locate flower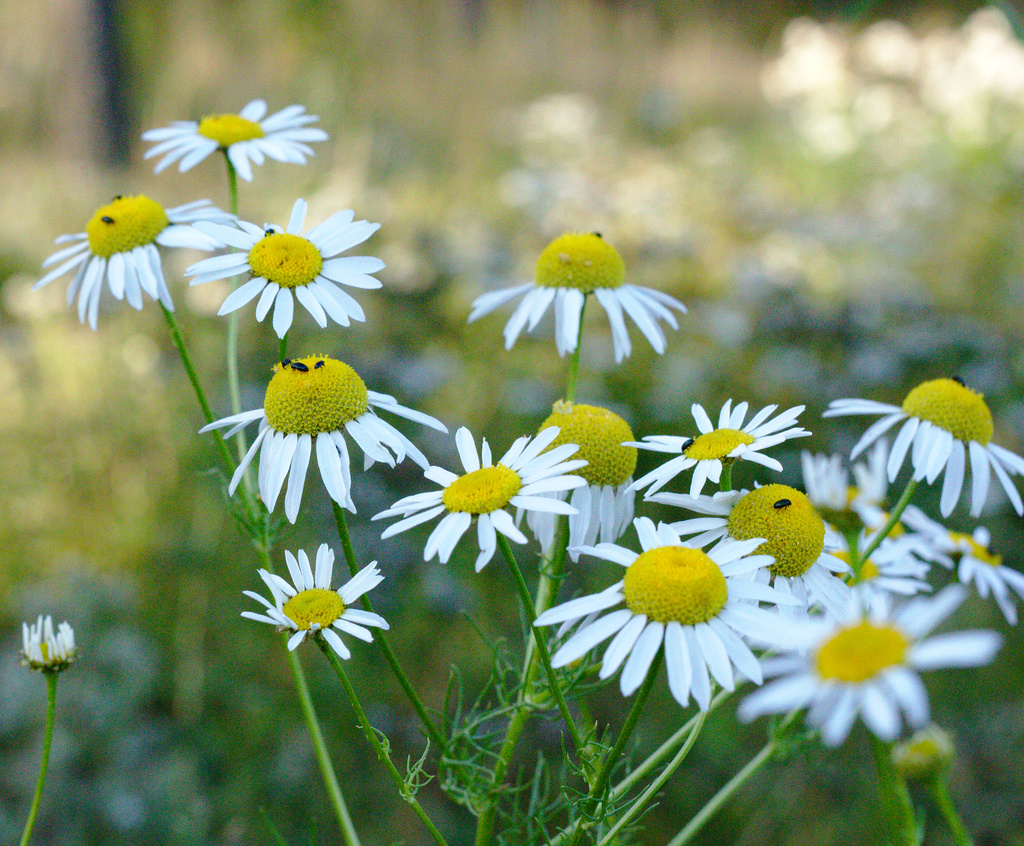
bbox=(137, 95, 334, 181)
